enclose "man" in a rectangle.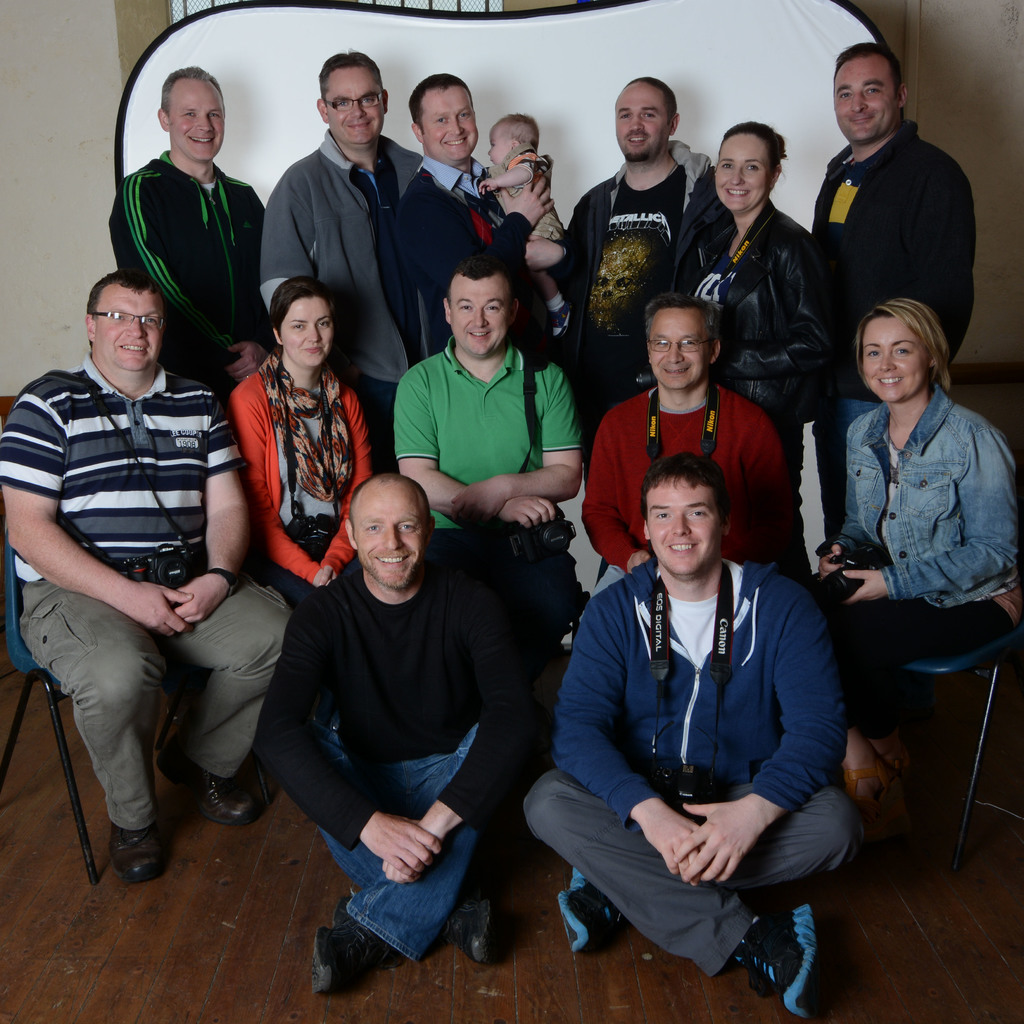
[x1=542, y1=83, x2=717, y2=470].
